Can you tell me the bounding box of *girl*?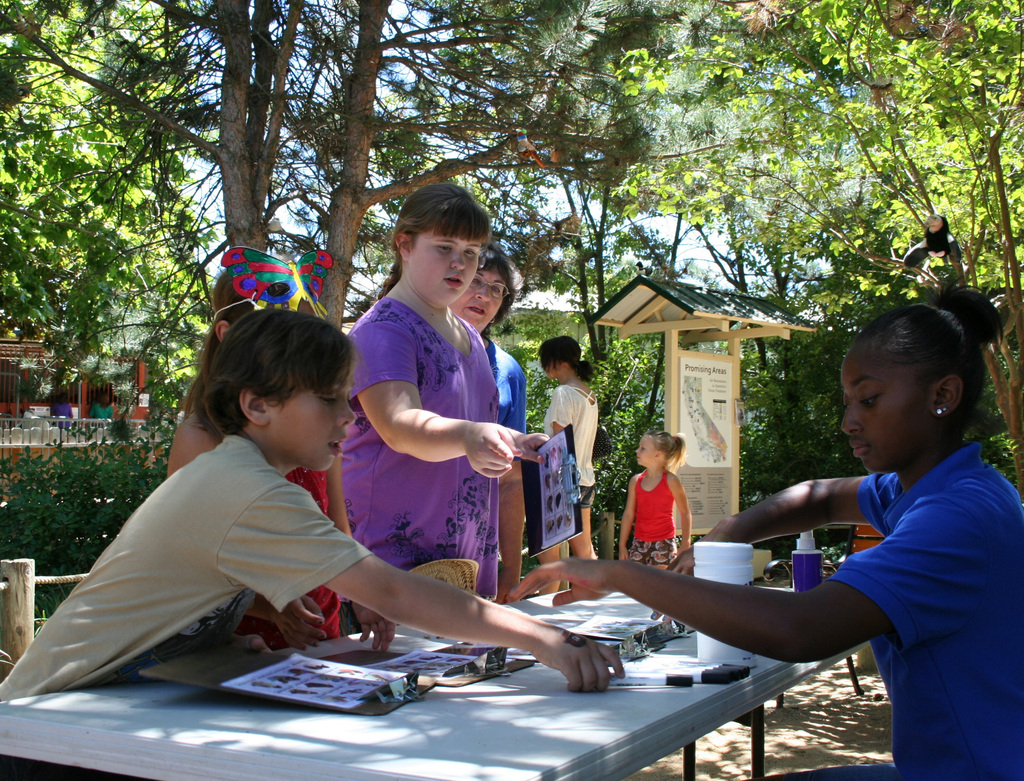
l=508, t=289, r=1023, b=780.
